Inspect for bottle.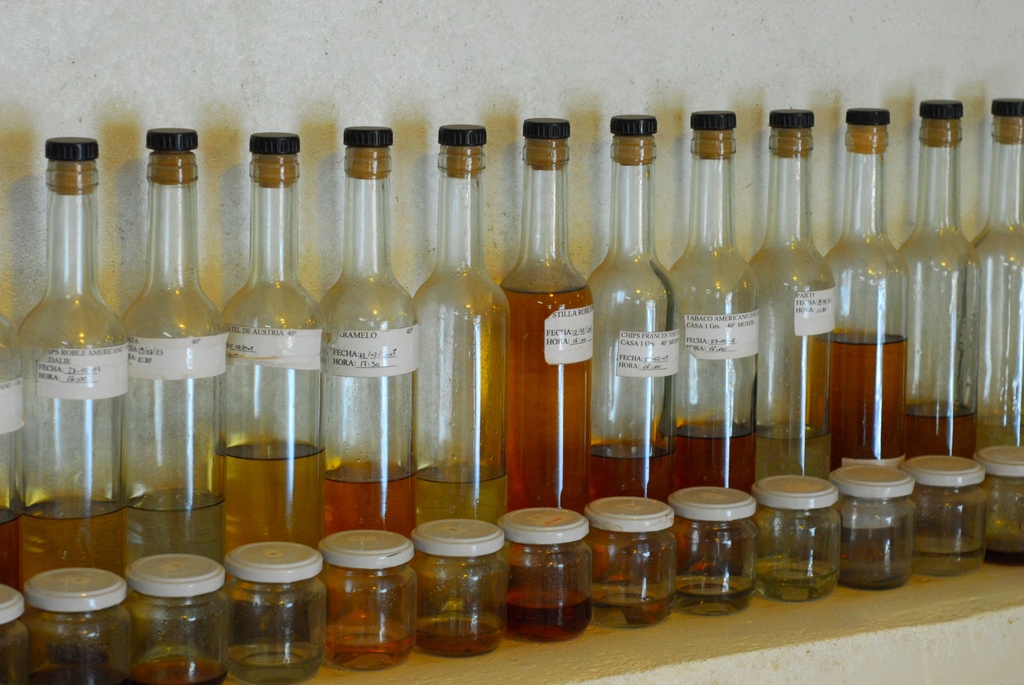
Inspection: 0,294,22,600.
